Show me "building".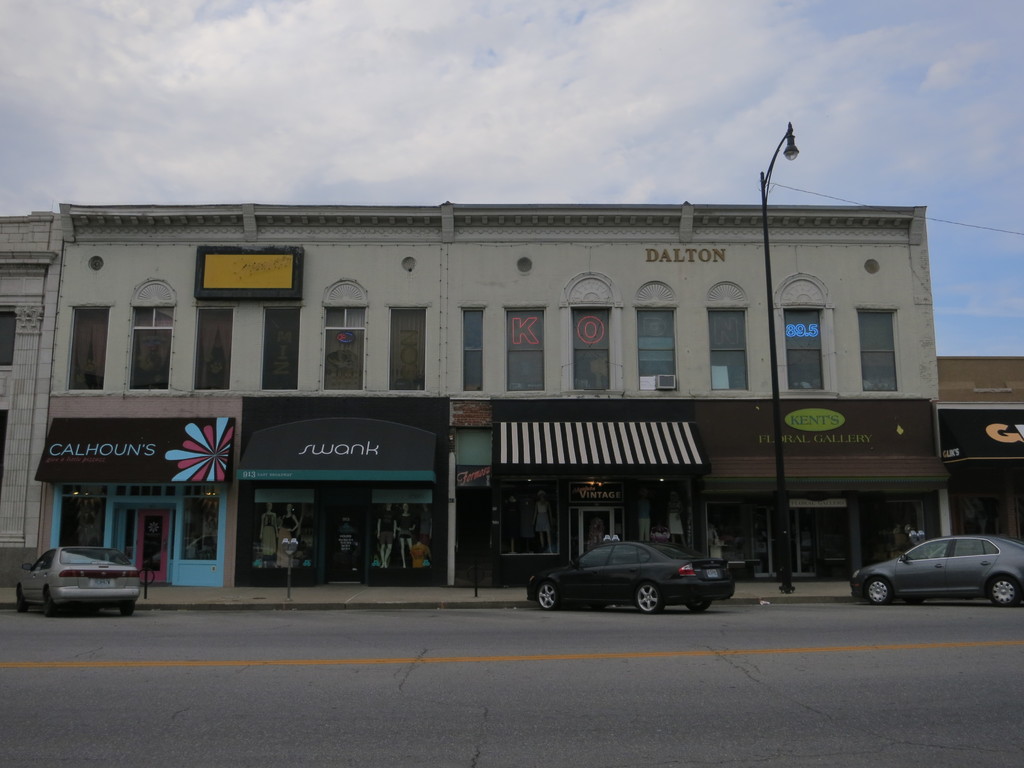
"building" is here: pyautogui.locateOnScreen(28, 199, 947, 605).
